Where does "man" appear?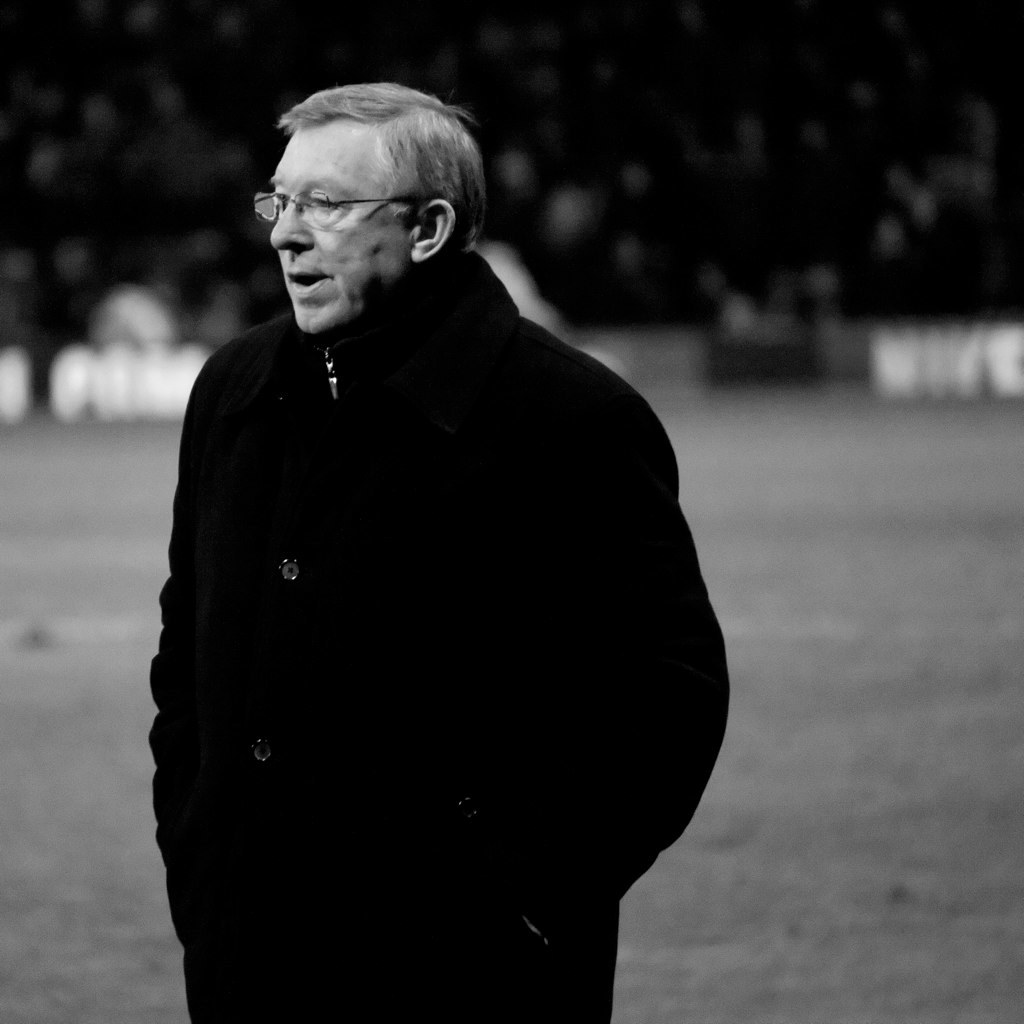
Appears at x1=113, y1=54, x2=734, y2=1003.
